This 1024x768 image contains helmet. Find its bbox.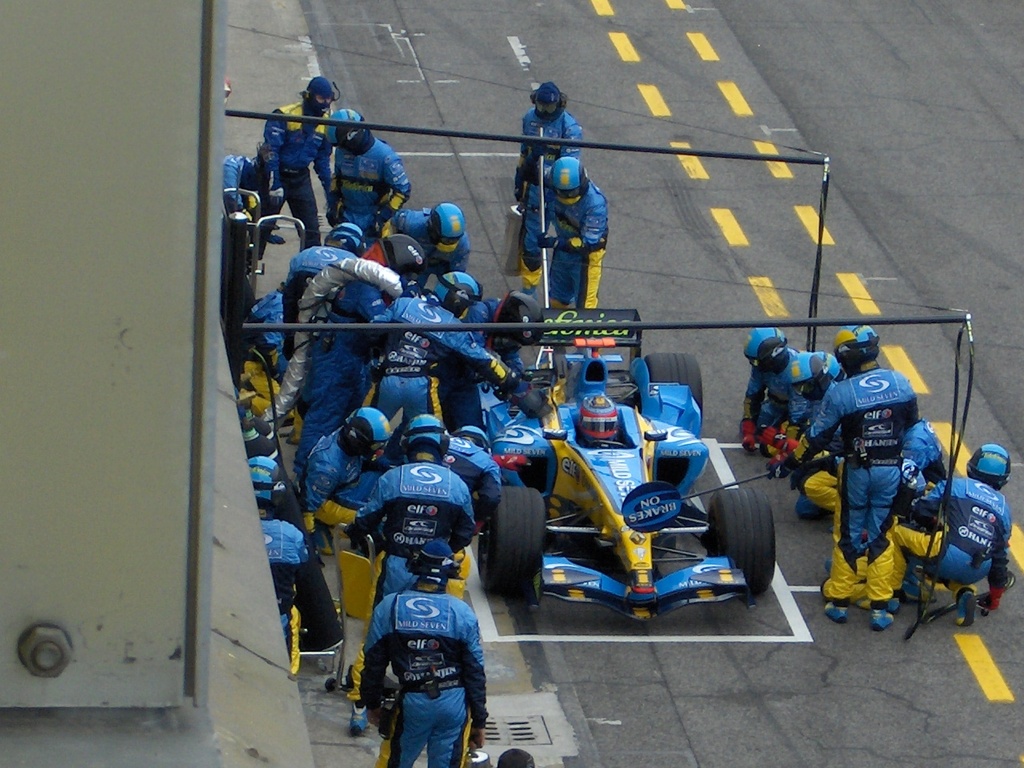
bbox=(346, 409, 393, 458).
